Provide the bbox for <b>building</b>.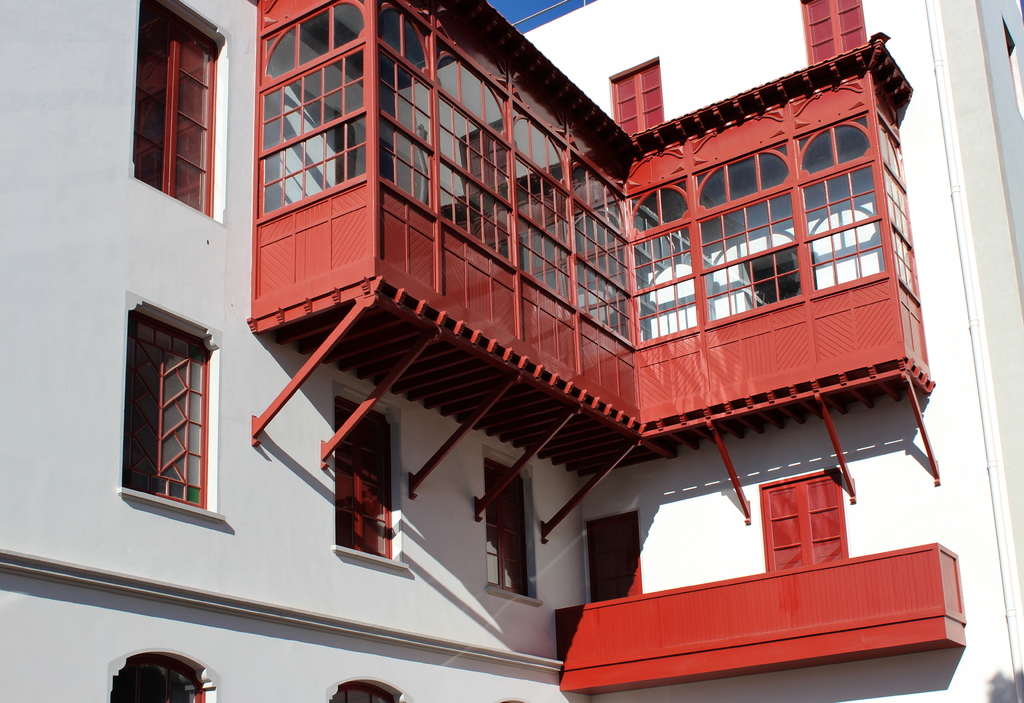
bbox(58, 0, 971, 685).
